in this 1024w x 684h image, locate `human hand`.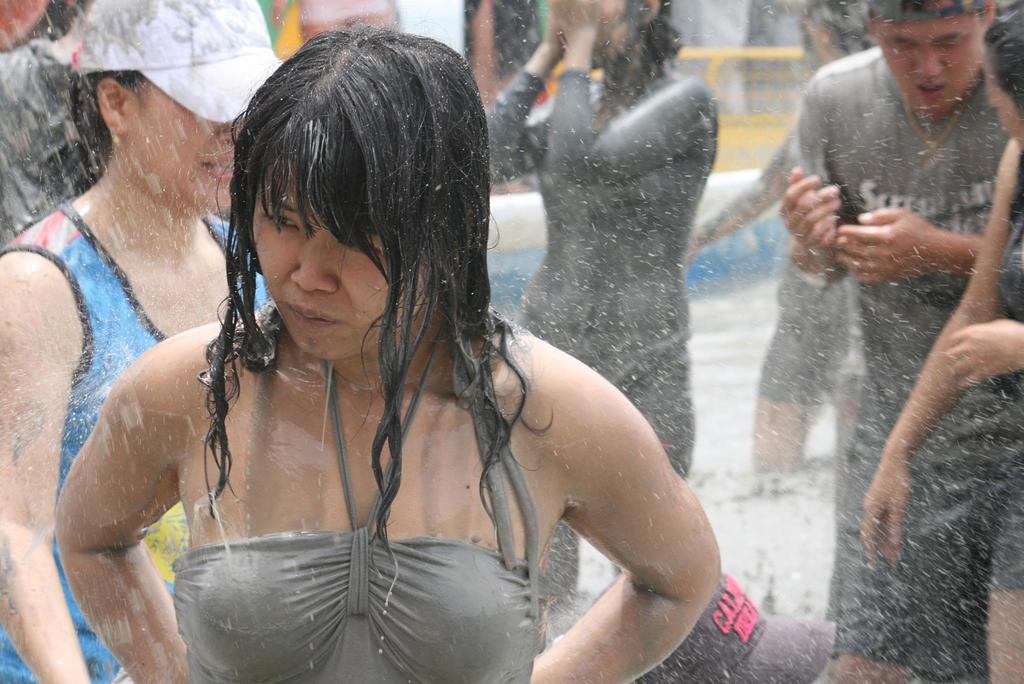
Bounding box: {"left": 836, "top": 204, "right": 932, "bottom": 285}.
